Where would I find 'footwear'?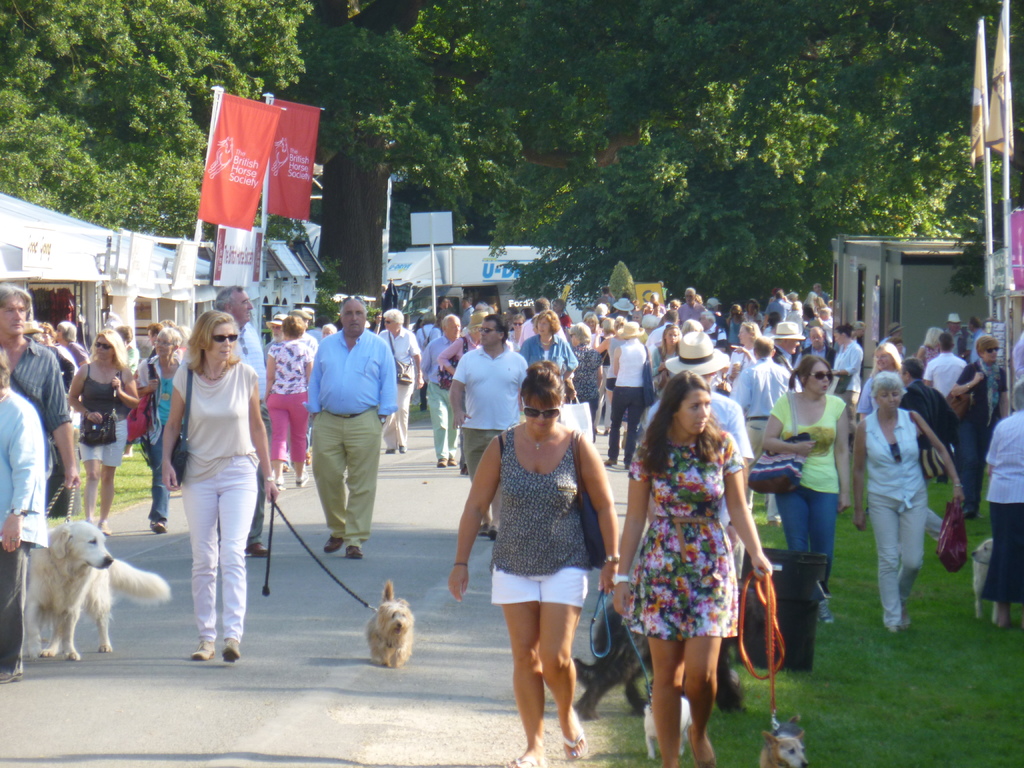
At box(886, 626, 898, 633).
